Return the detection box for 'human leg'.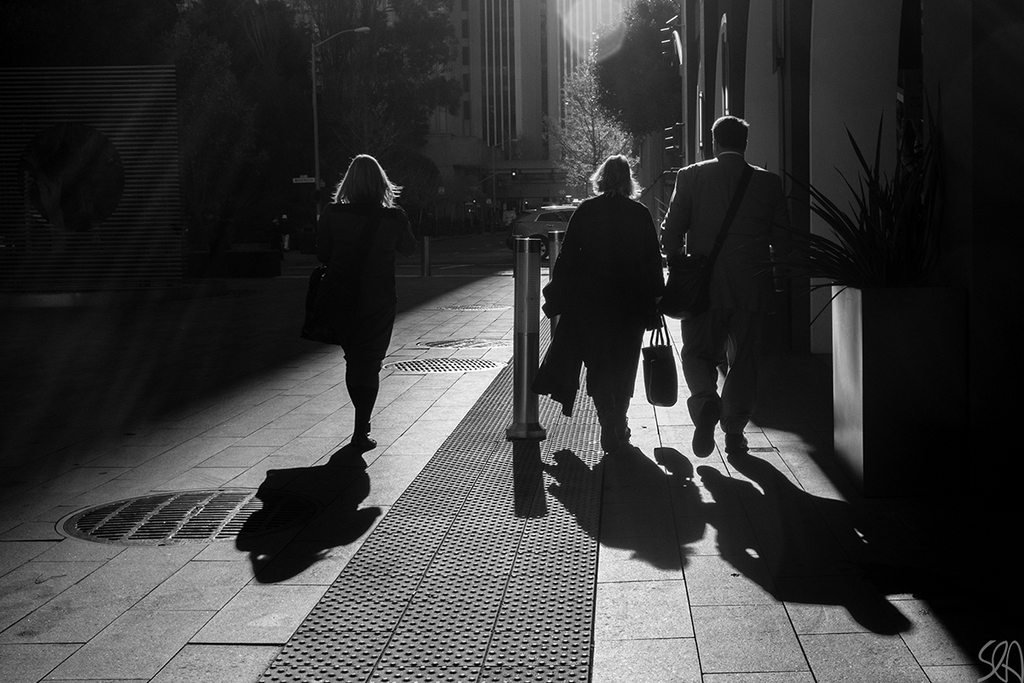
[681, 320, 719, 453].
